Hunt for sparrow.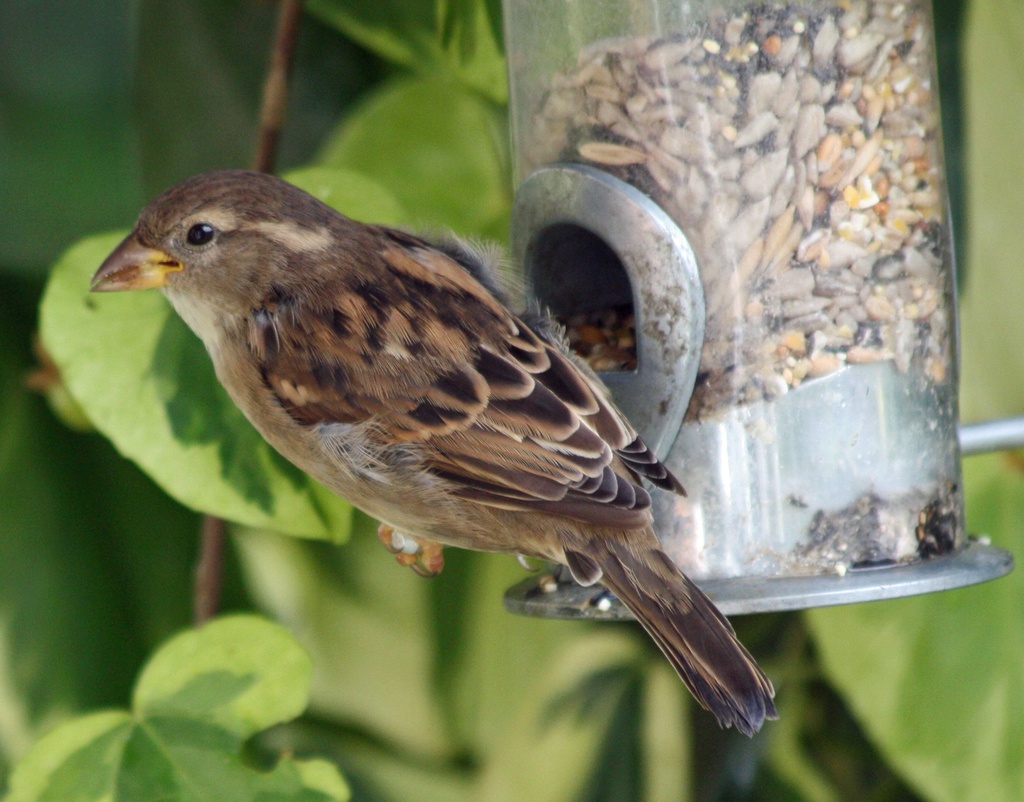
Hunted down at {"x1": 87, "y1": 168, "x2": 783, "y2": 741}.
